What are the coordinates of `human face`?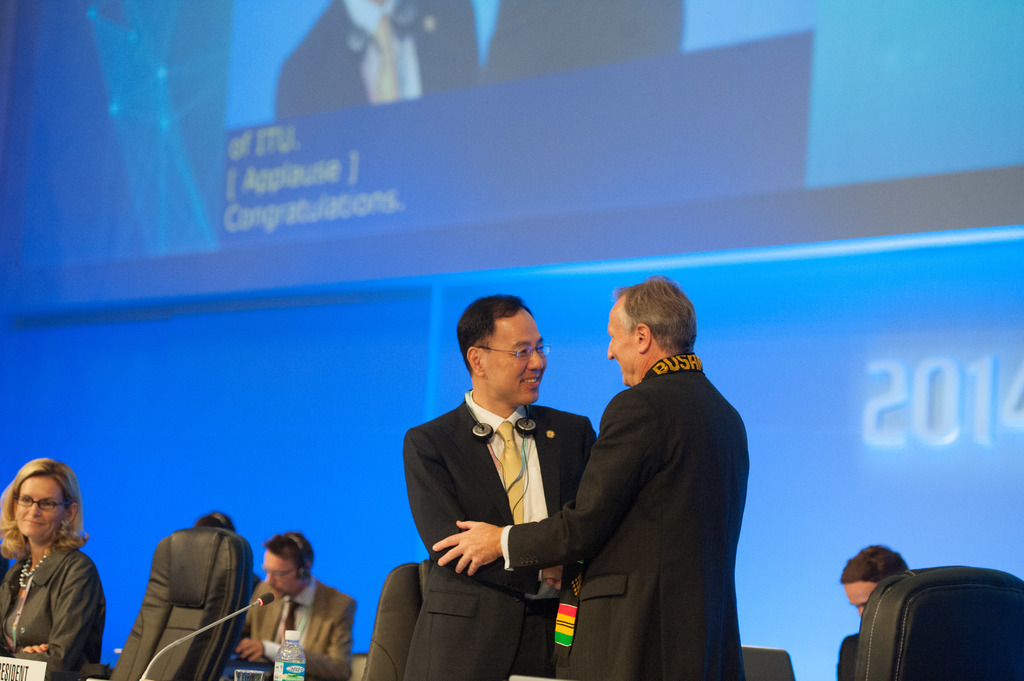
{"left": 481, "top": 303, "right": 544, "bottom": 402}.
